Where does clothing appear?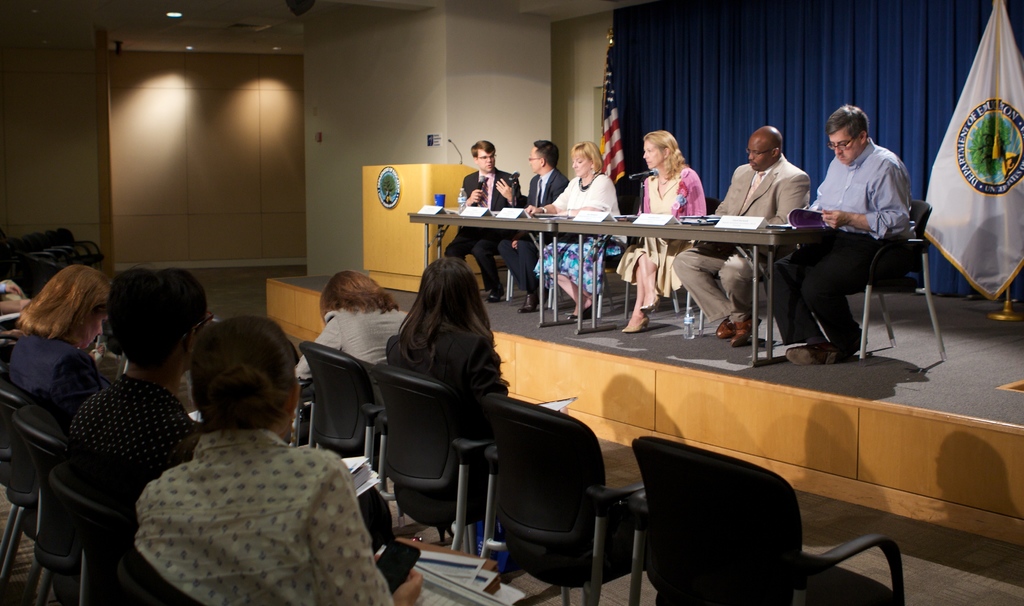
Appears at left=292, top=305, right=408, bottom=386.
